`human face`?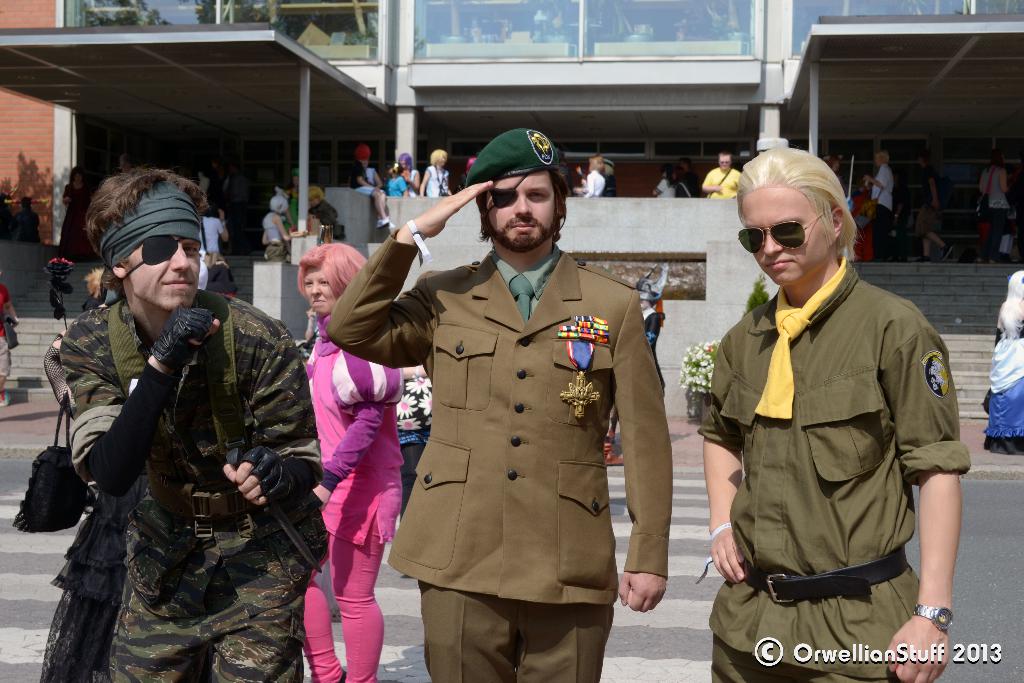
Rect(303, 265, 339, 315)
